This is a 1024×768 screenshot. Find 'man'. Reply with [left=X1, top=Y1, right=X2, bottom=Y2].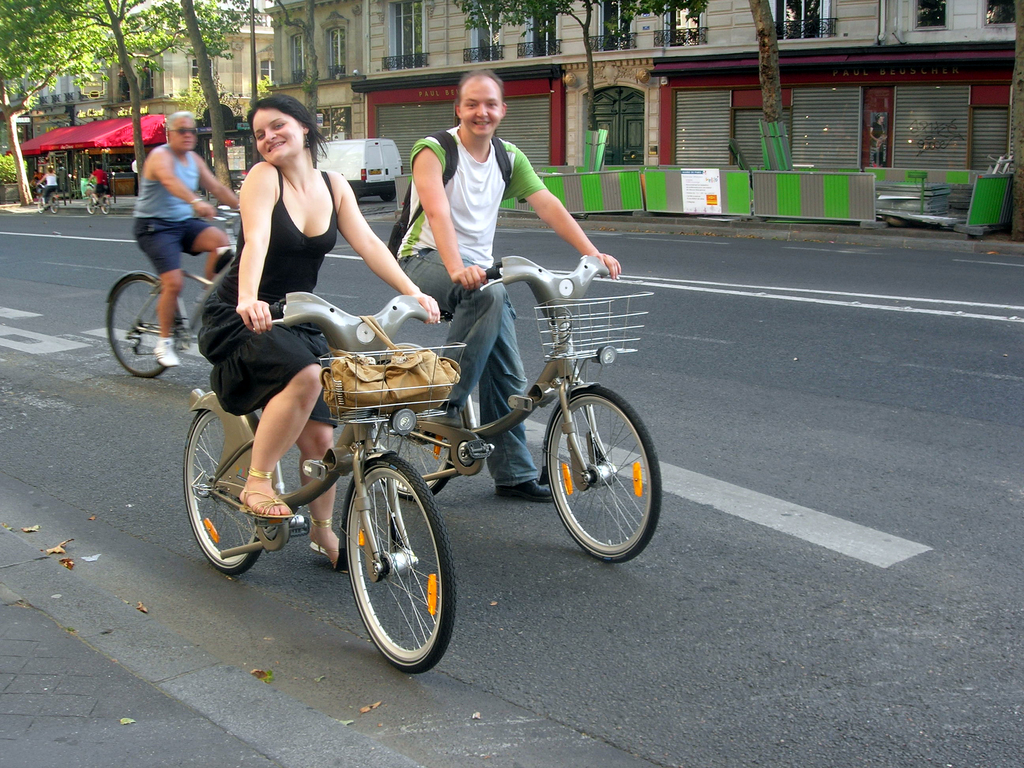
[left=138, top=107, right=238, bottom=356].
